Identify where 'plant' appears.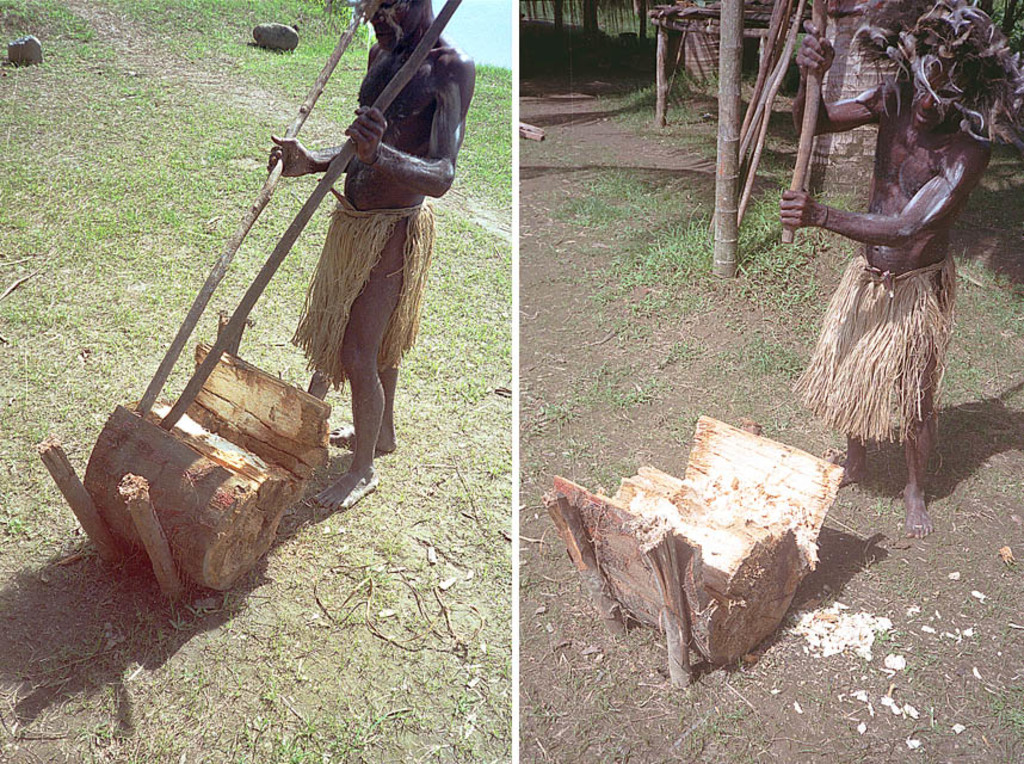
Appears at region(532, 448, 541, 469).
